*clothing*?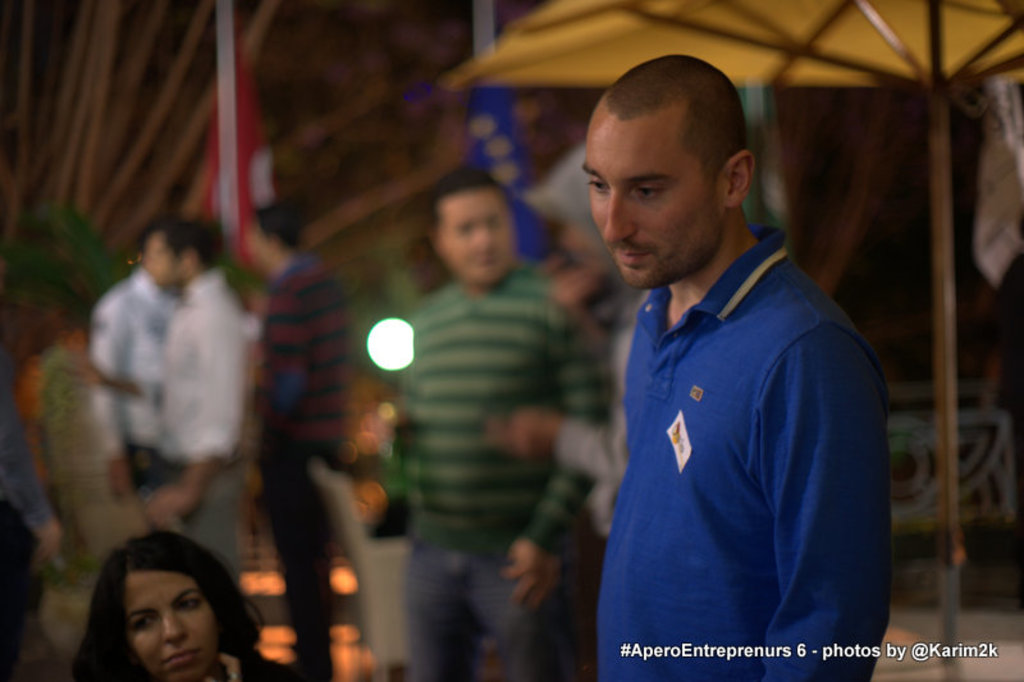
[x1=12, y1=335, x2=82, y2=560]
